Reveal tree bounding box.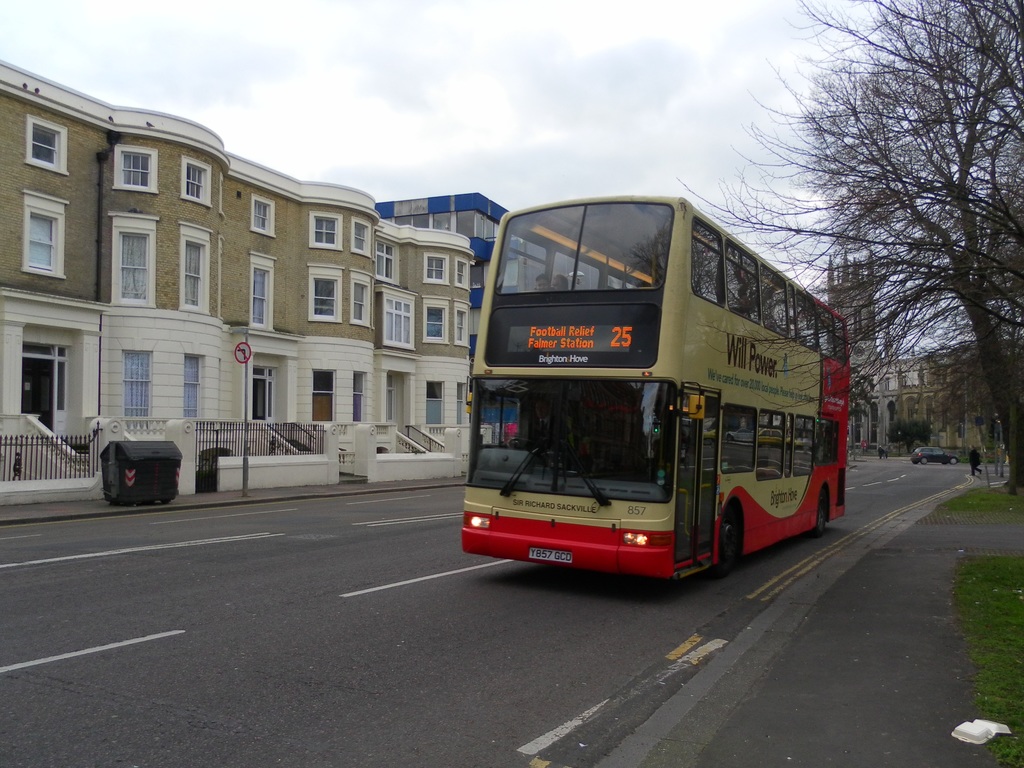
Revealed: x1=925 y1=348 x2=1023 y2=479.
